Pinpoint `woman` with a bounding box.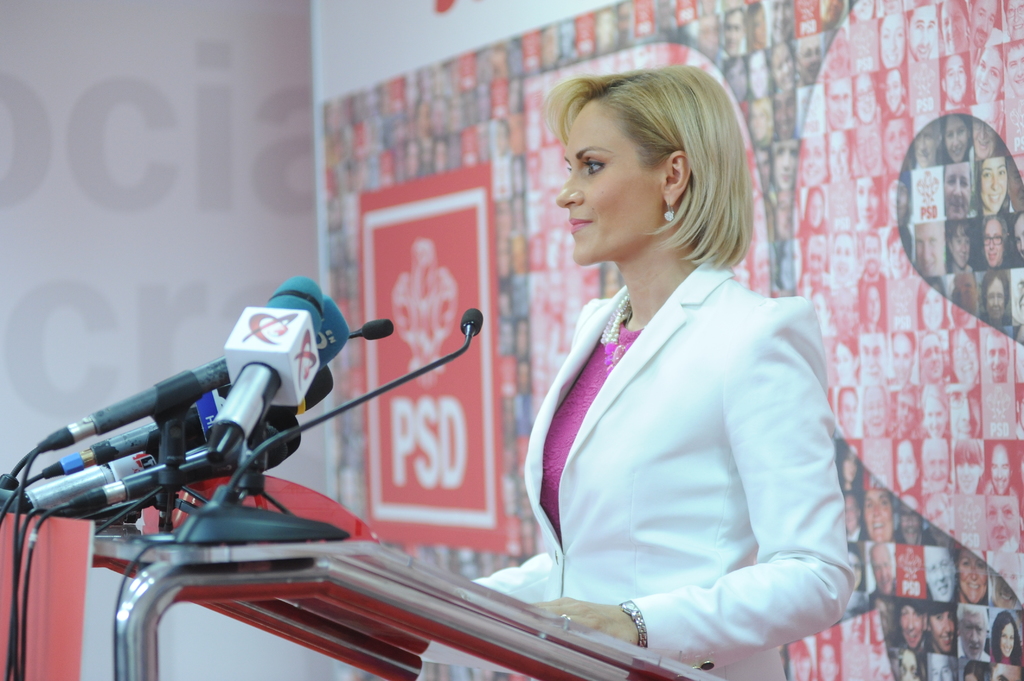
bbox(989, 611, 1023, 667).
